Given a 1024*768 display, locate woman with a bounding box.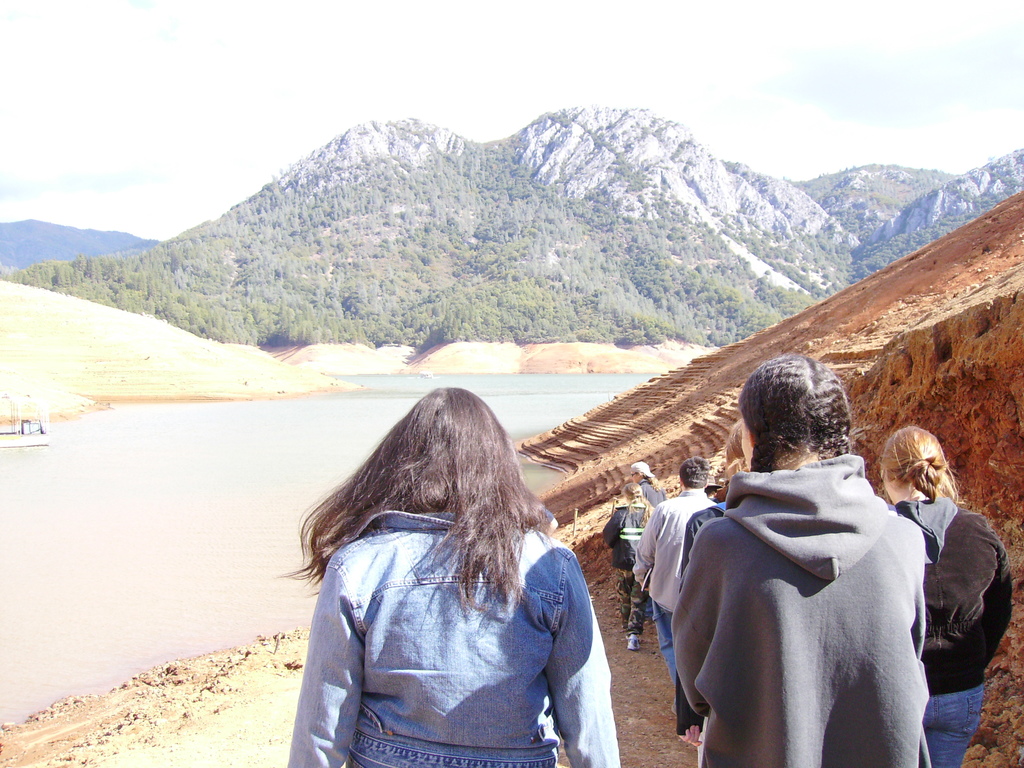
Located: BBox(882, 419, 1018, 767).
